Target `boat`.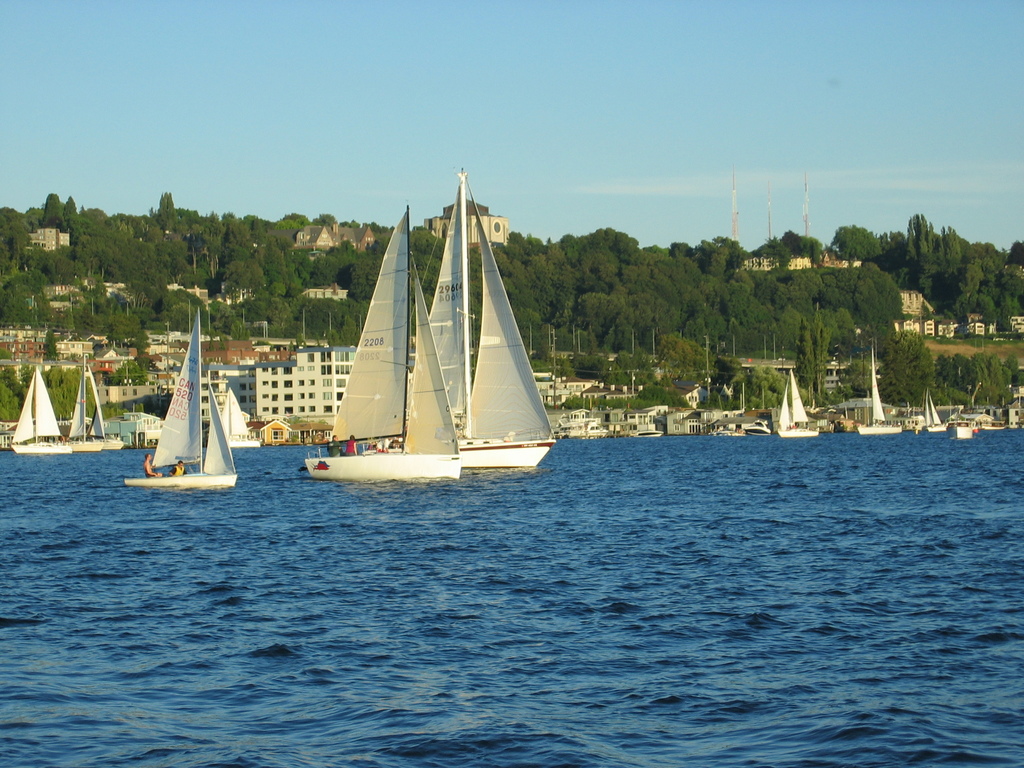
Target region: l=10, t=358, r=71, b=458.
